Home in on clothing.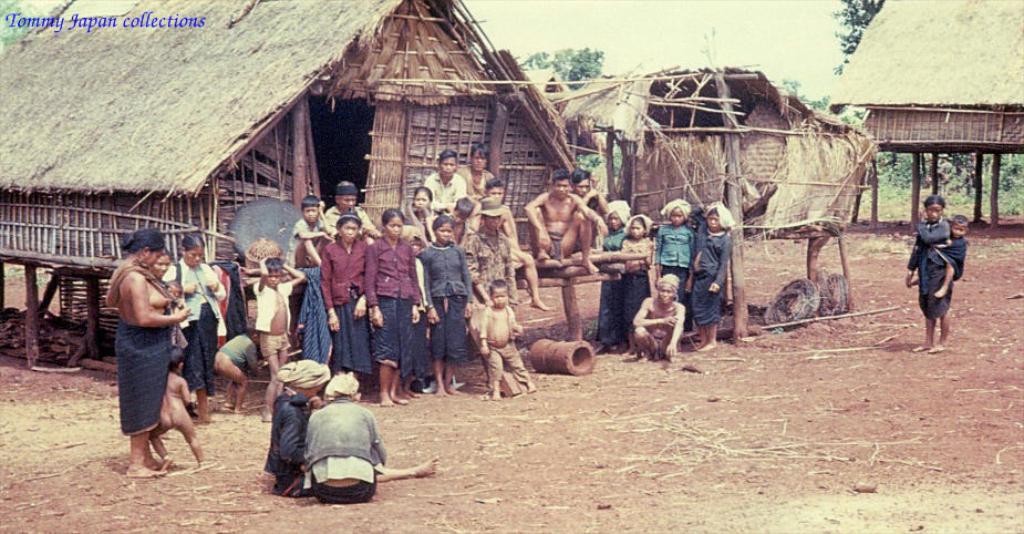
Homed in at (left=372, top=295, right=415, bottom=381).
